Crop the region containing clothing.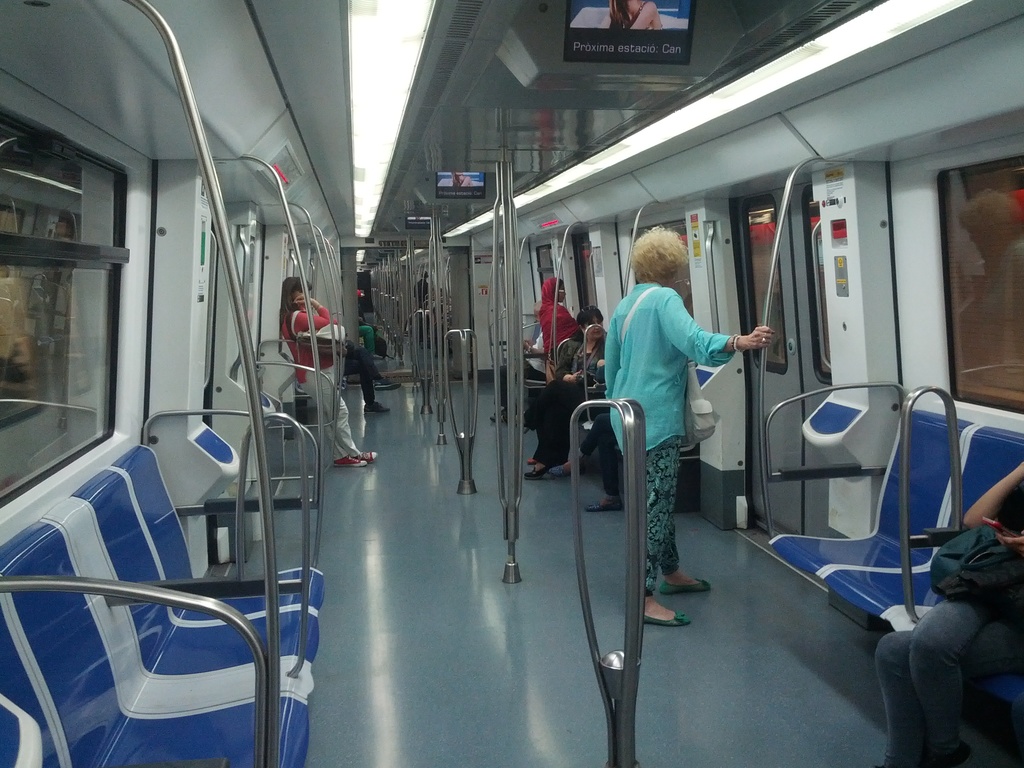
Crop region: (357,326,376,358).
